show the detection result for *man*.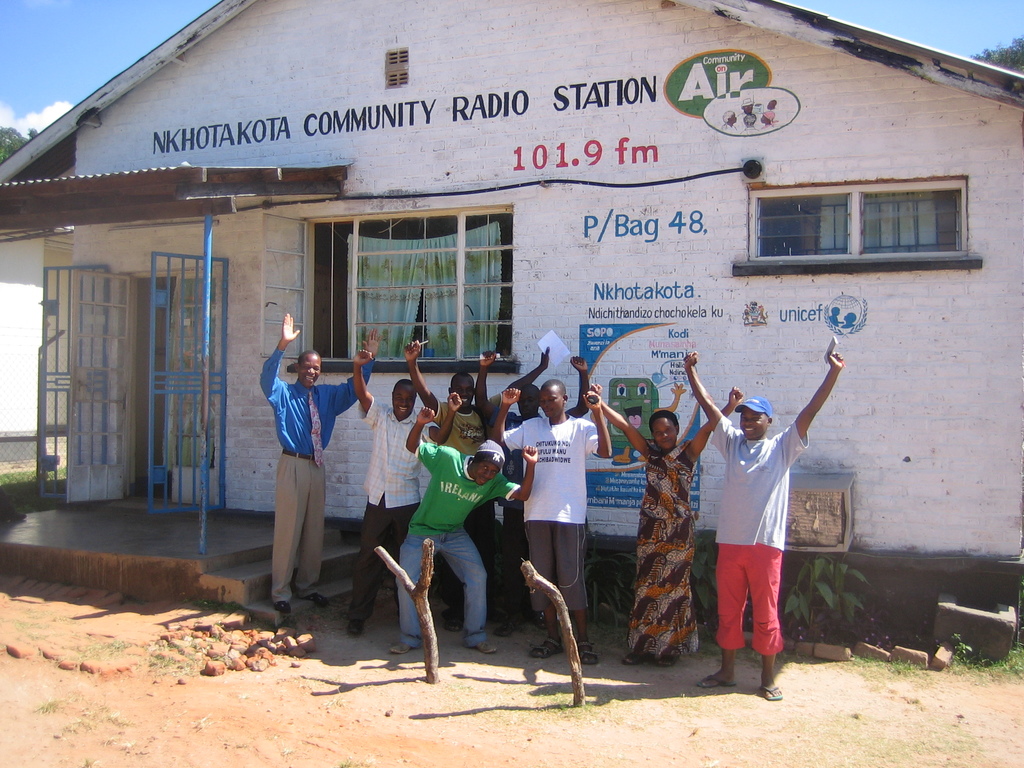
select_region(678, 352, 848, 705).
